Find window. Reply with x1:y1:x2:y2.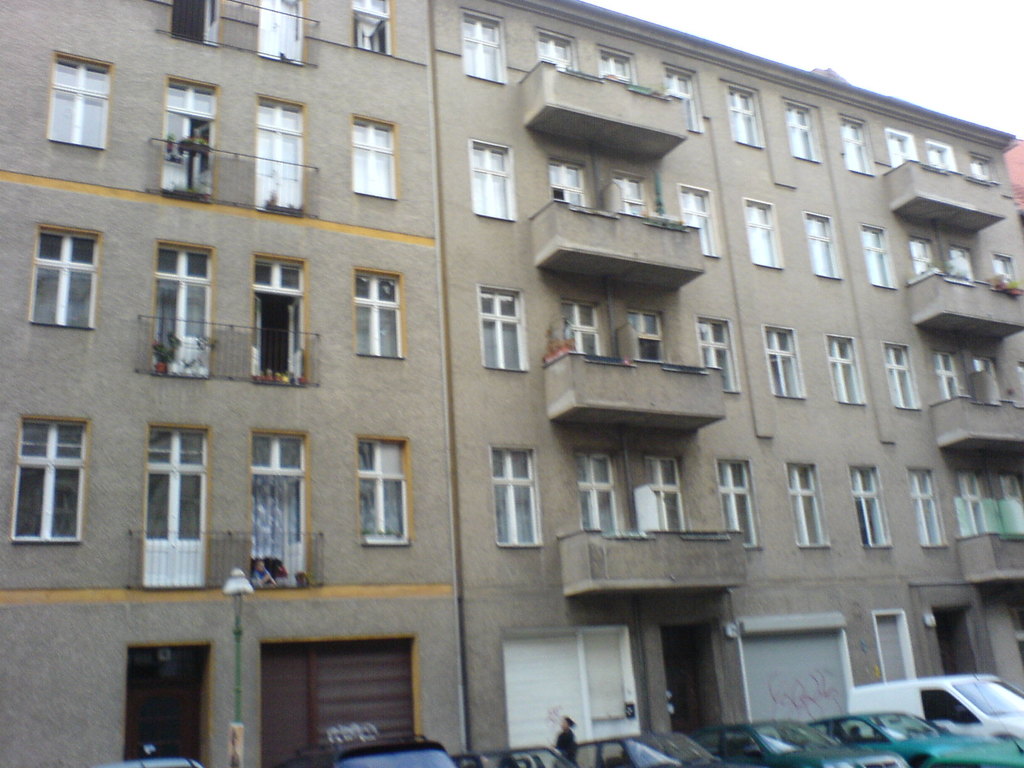
890:135:916:169.
